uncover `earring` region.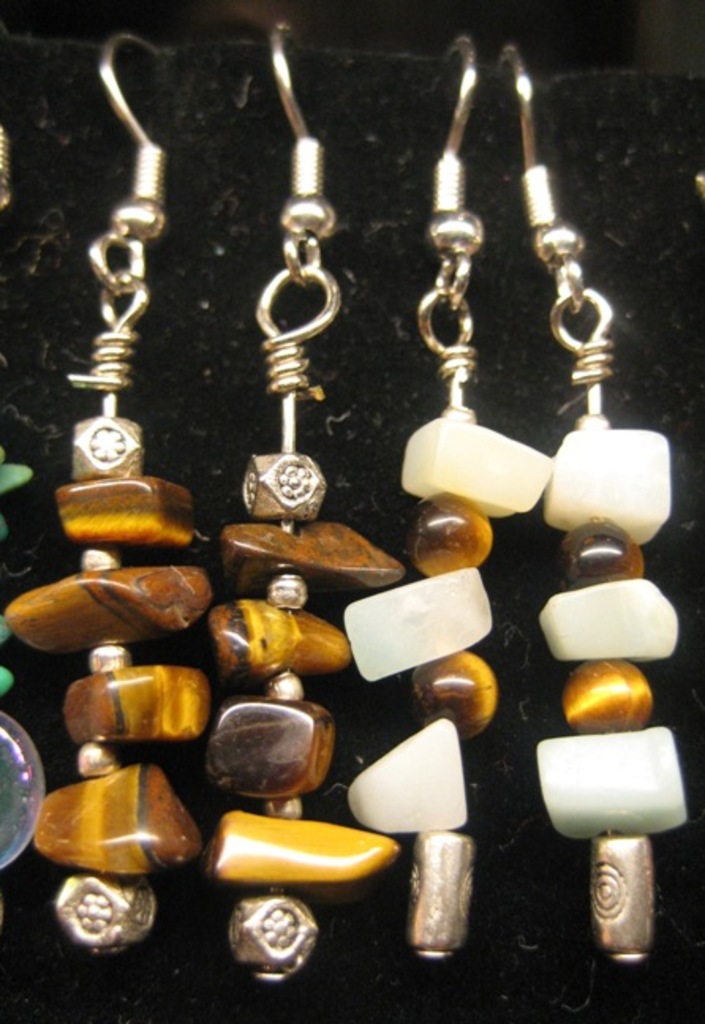
Uncovered: 340,40,558,961.
